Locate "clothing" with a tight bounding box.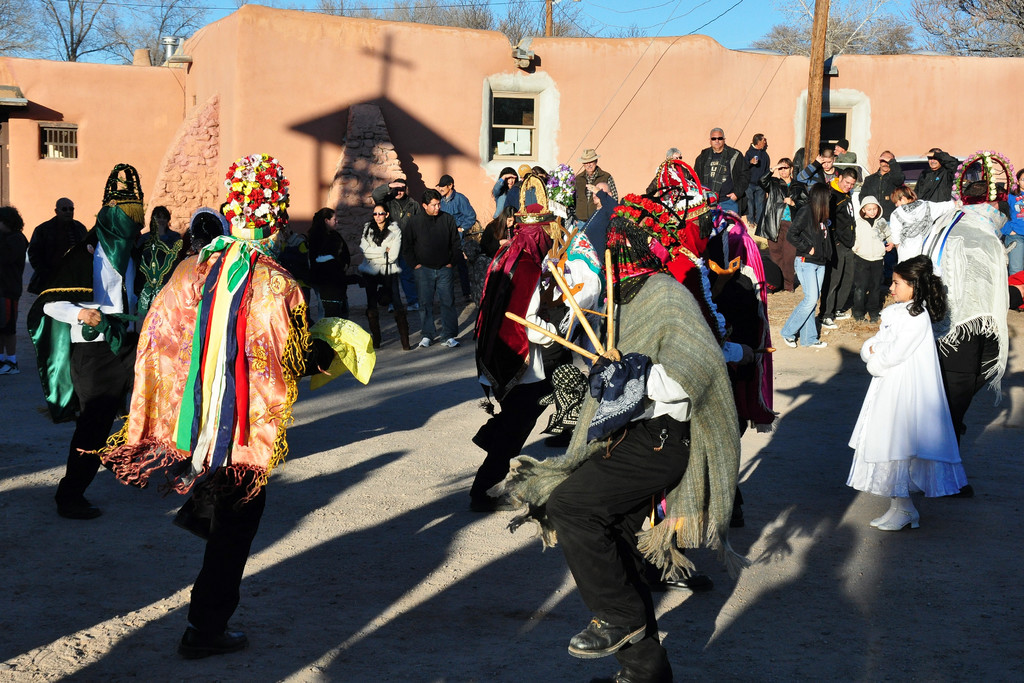
[left=70, top=227, right=314, bottom=619].
